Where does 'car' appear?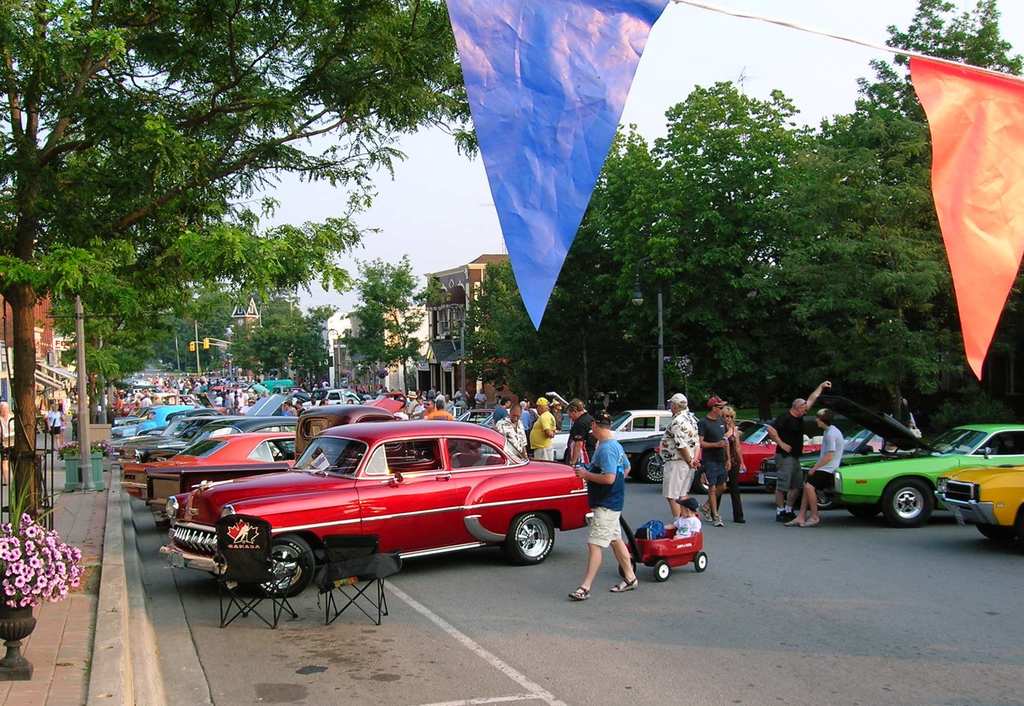
Appears at region(927, 462, 1022, 549).
